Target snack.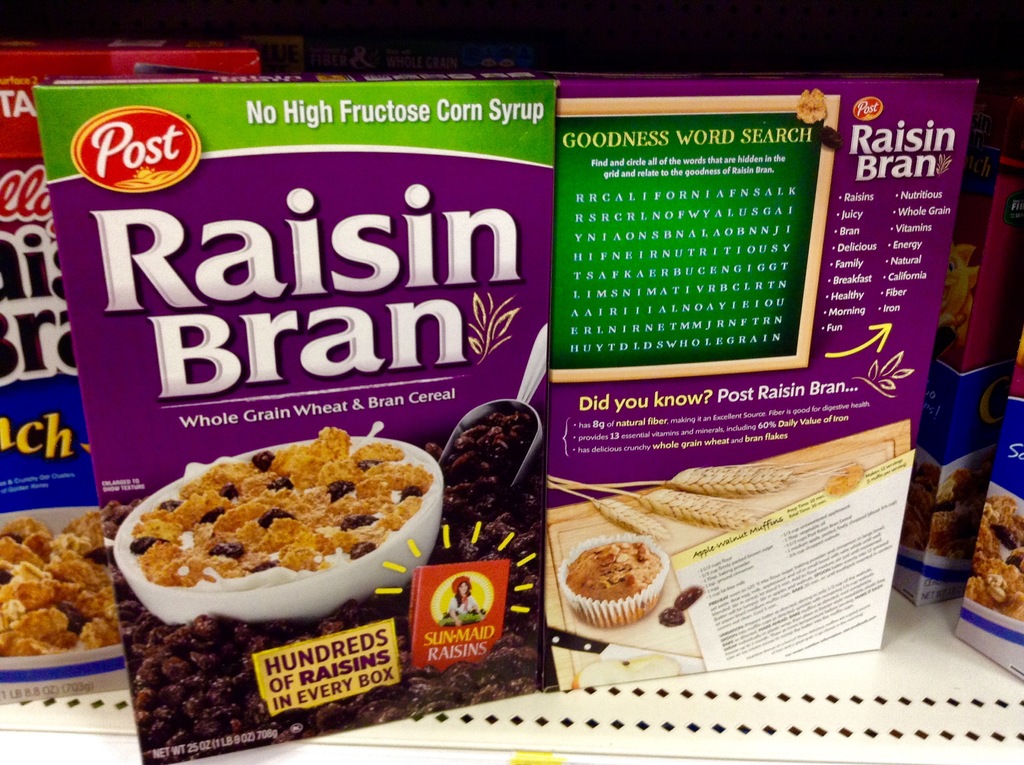
Target region: bbox=(119, 426, 436, 645).
